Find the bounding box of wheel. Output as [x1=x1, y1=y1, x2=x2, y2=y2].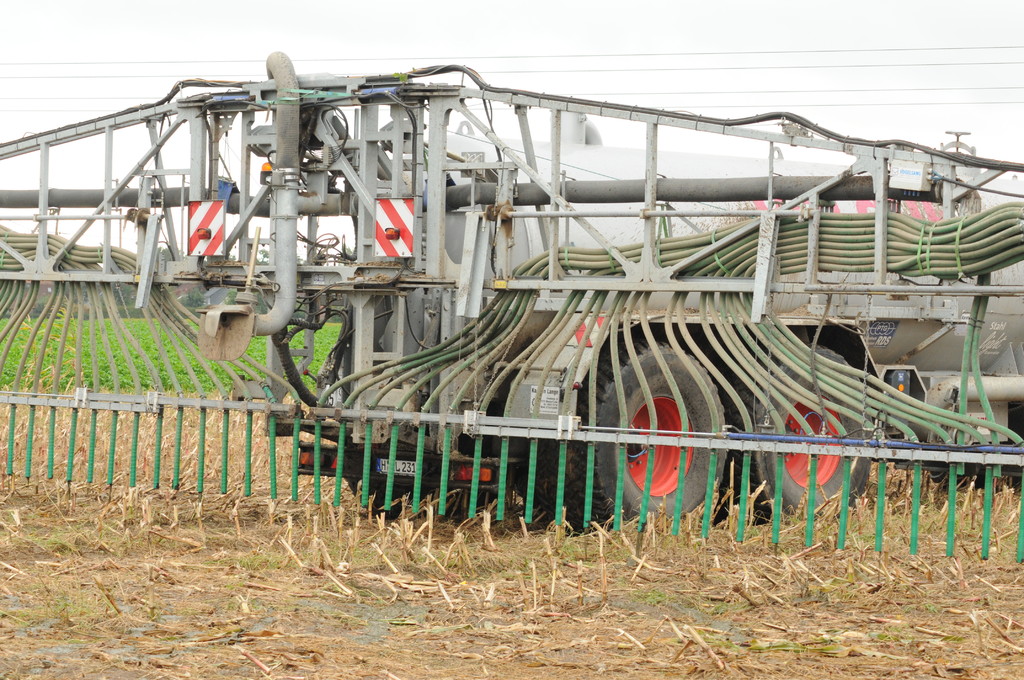
[x1=726, y1=343, x2=872, y2=529].
